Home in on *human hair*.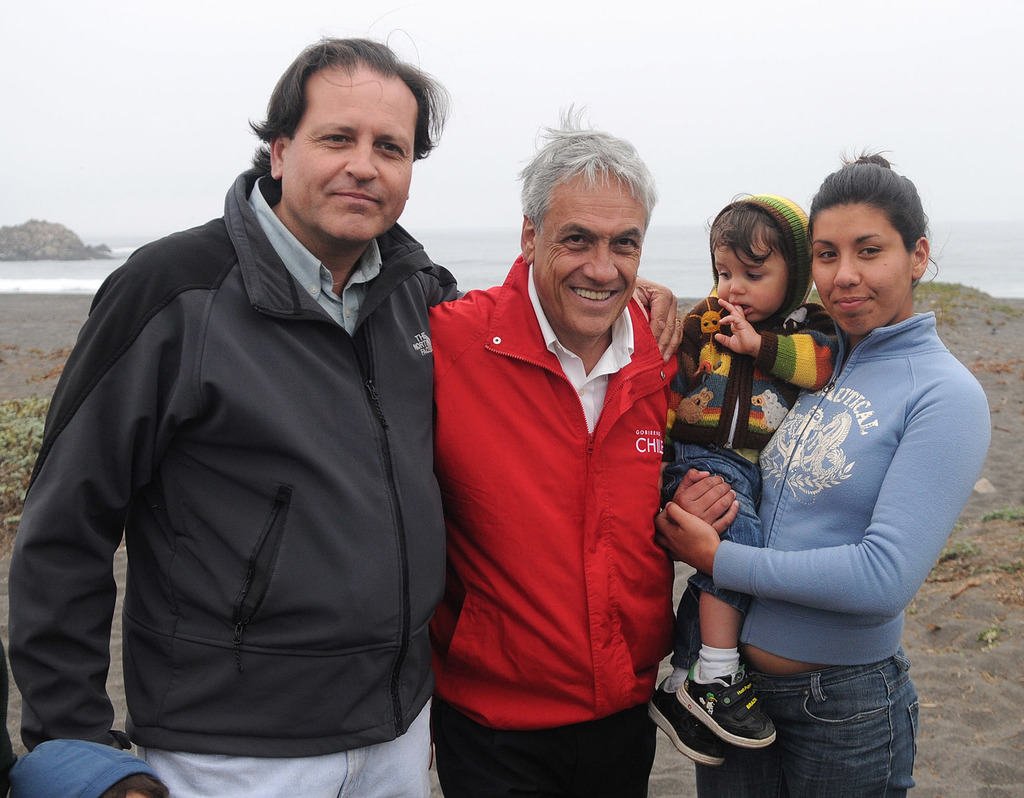
Homed in at <region>514, 100, 660, 238</region>.
